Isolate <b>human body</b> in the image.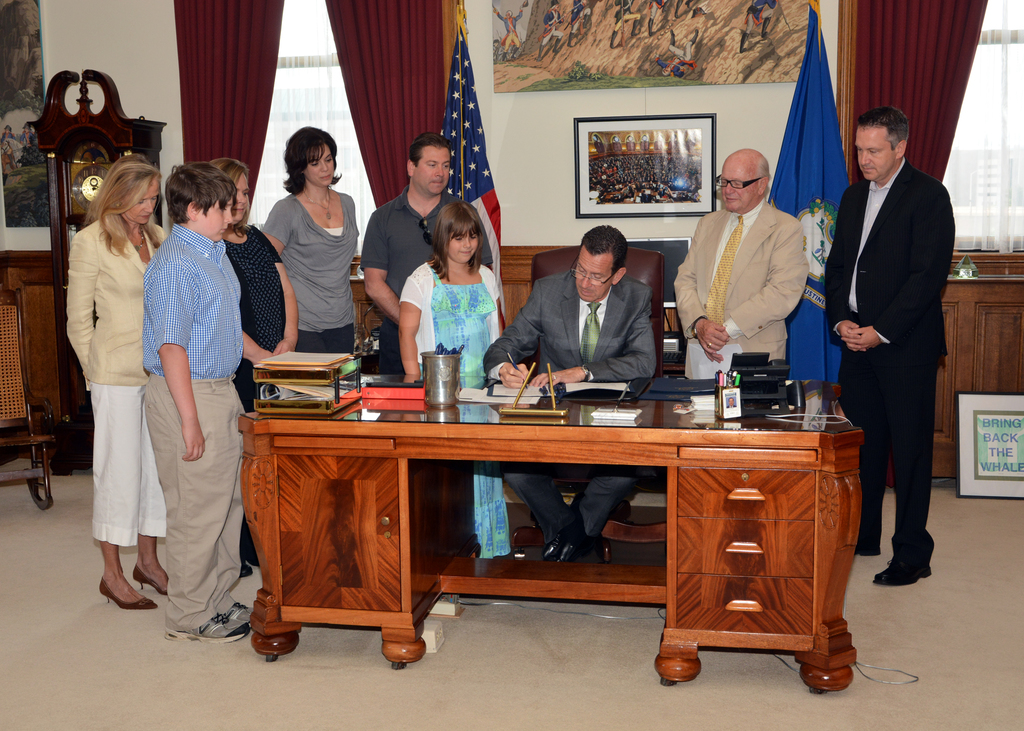
Isolated region: box=[569, 3, 588, 50].
